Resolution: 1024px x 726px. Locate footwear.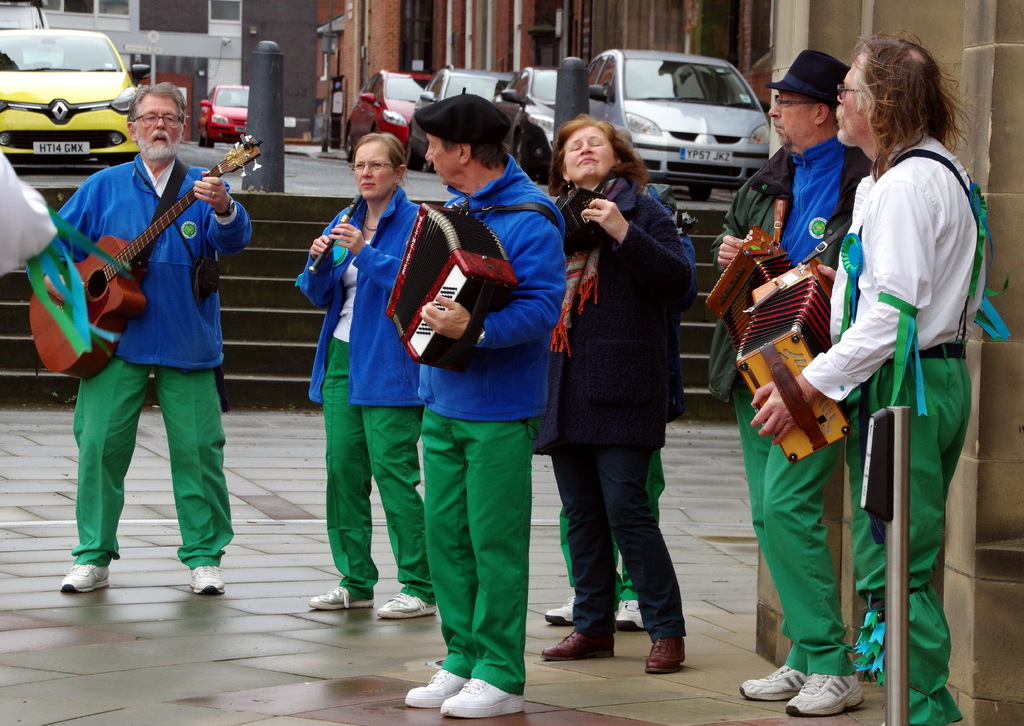
<box>737,662,804,706</box>.
